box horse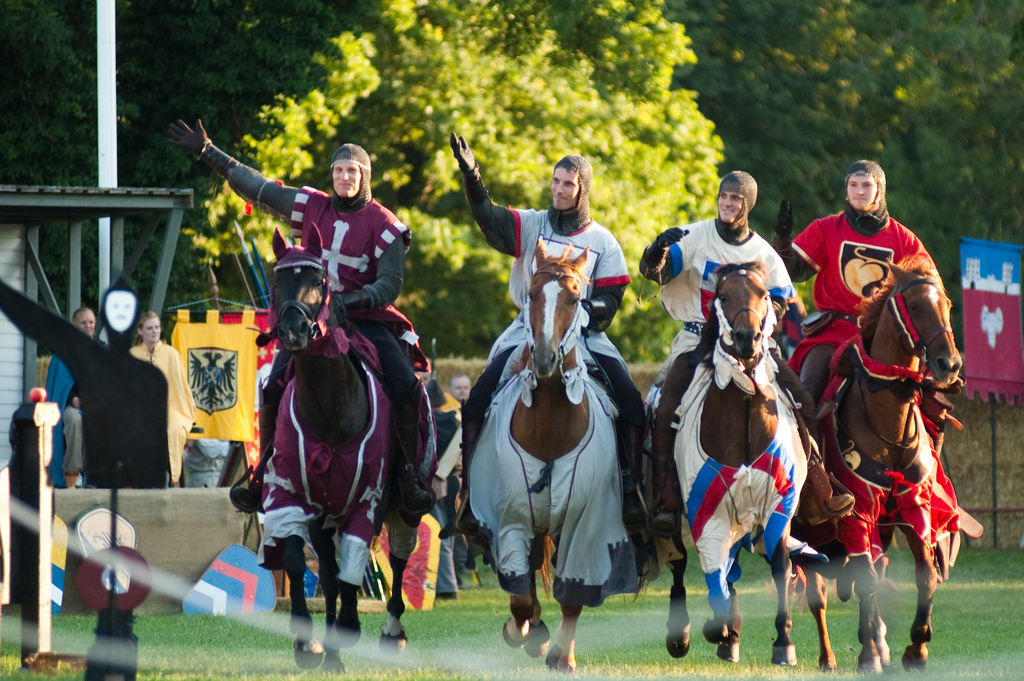
BBox(797, 261, 979, 676)
